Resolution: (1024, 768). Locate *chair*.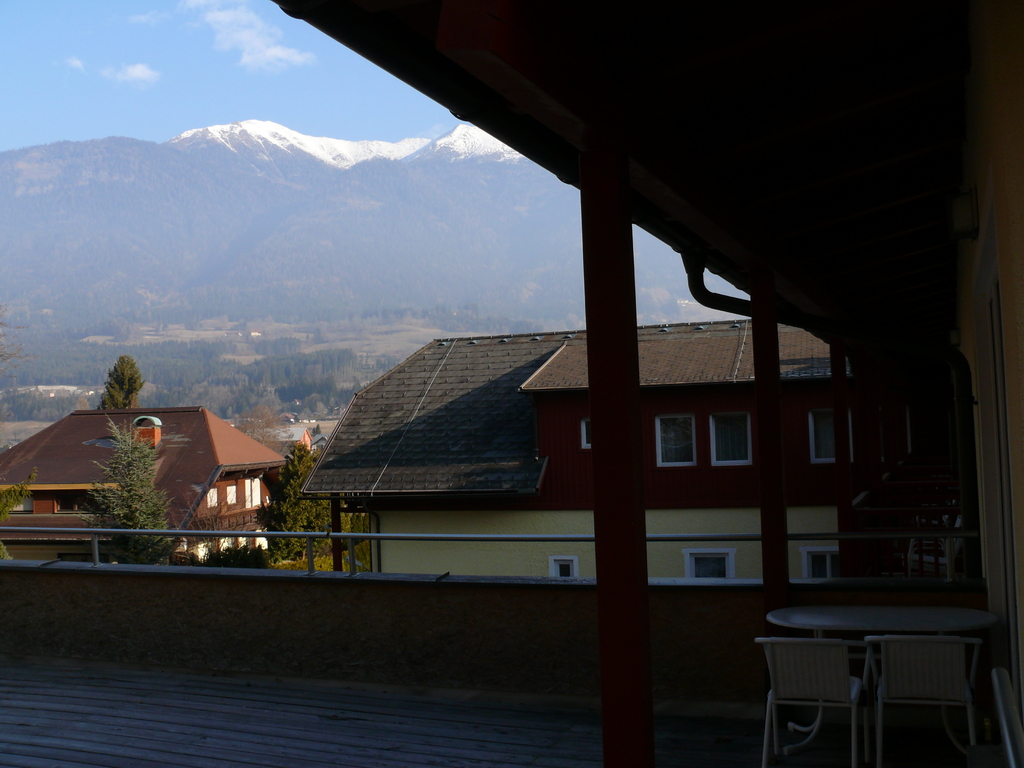
863 637 980 767.
